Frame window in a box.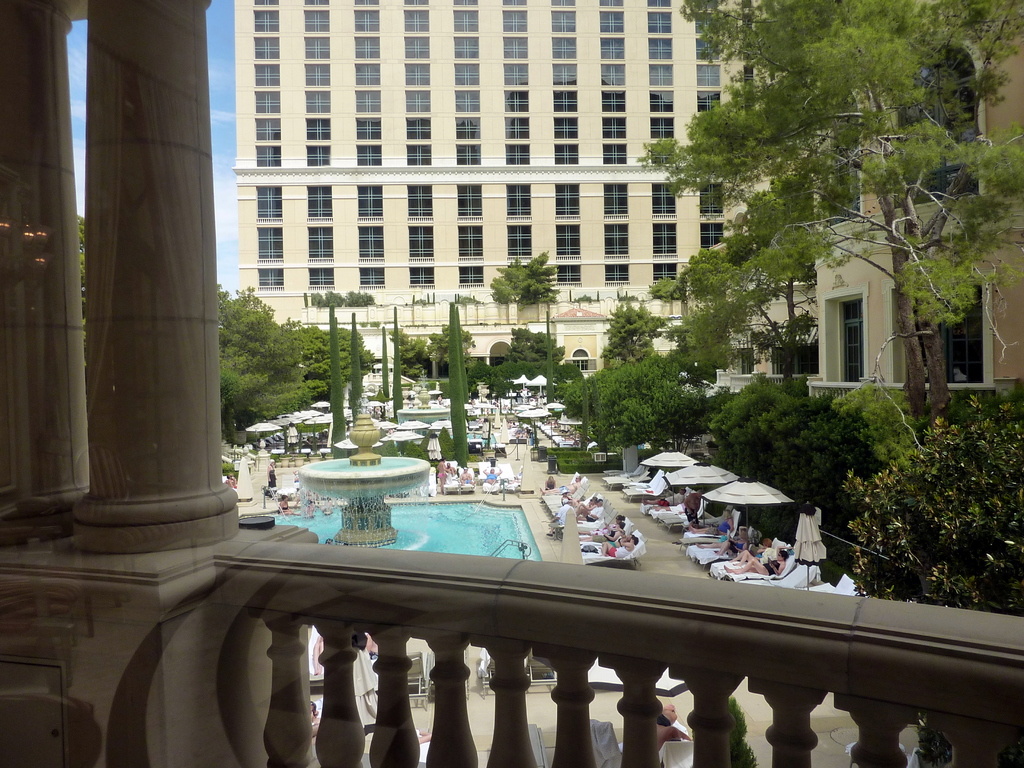
rect(358, 265, 384, 290).
